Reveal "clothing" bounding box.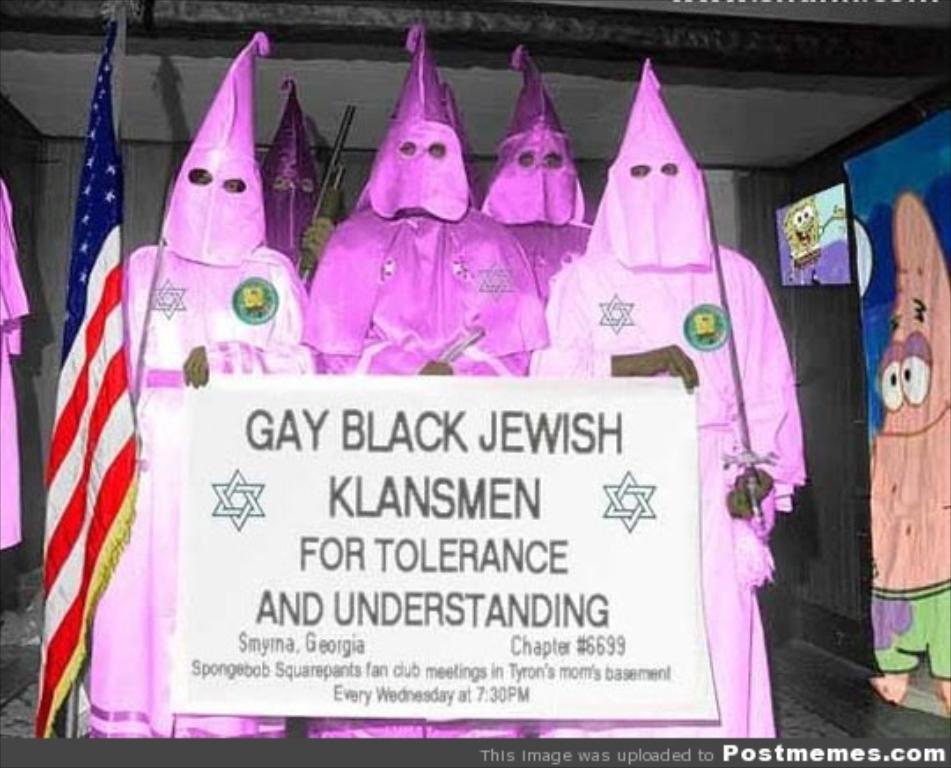
Revealed: crop(19, 111, 273, 722).
